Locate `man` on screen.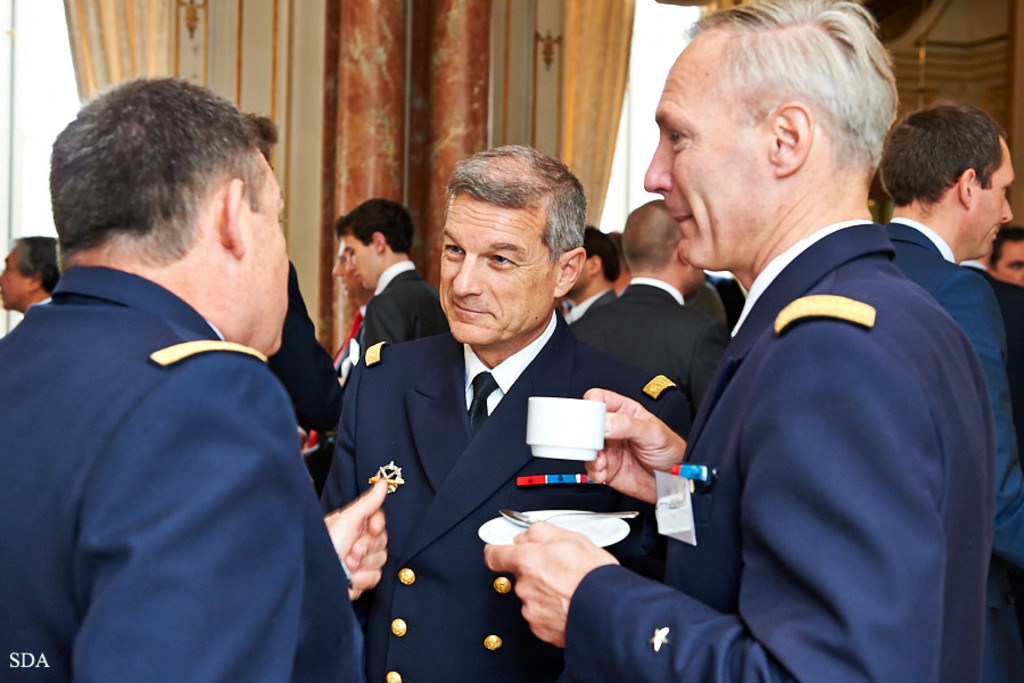
On screen at 874:98:1023:587.
